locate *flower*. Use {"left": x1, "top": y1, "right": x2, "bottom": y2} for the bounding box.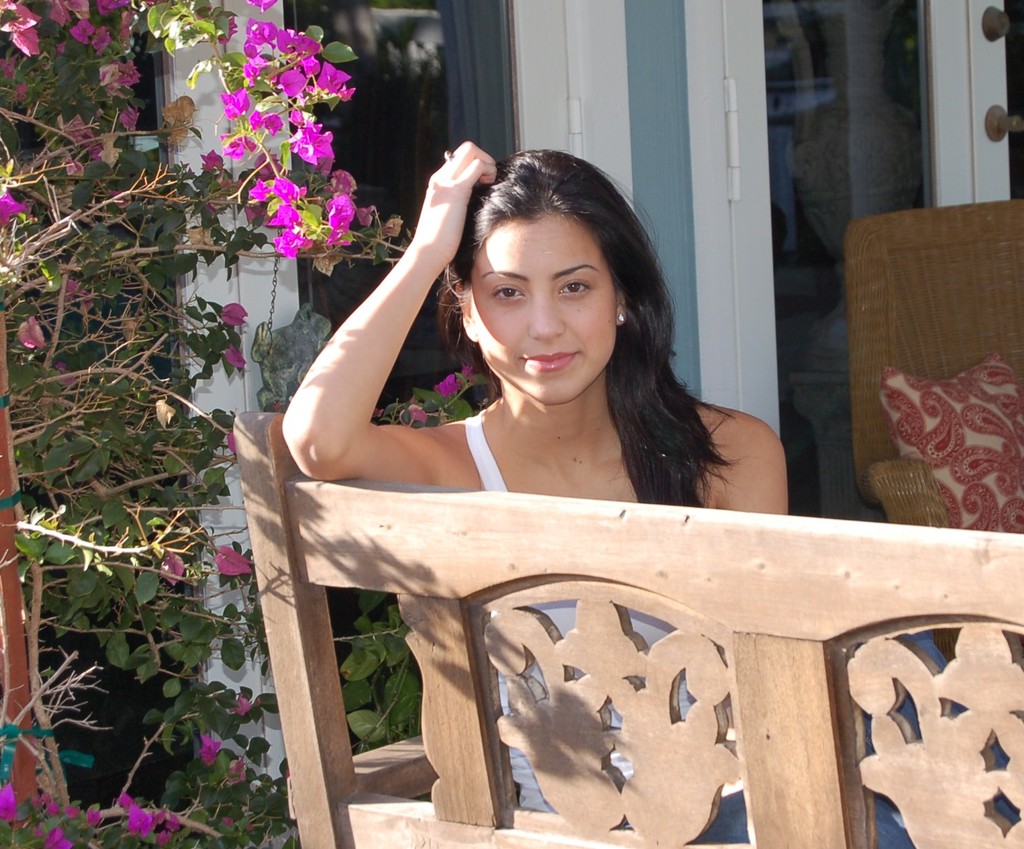
{"left": 0, "top": 191, "right": 24, "bottom": 236}.
